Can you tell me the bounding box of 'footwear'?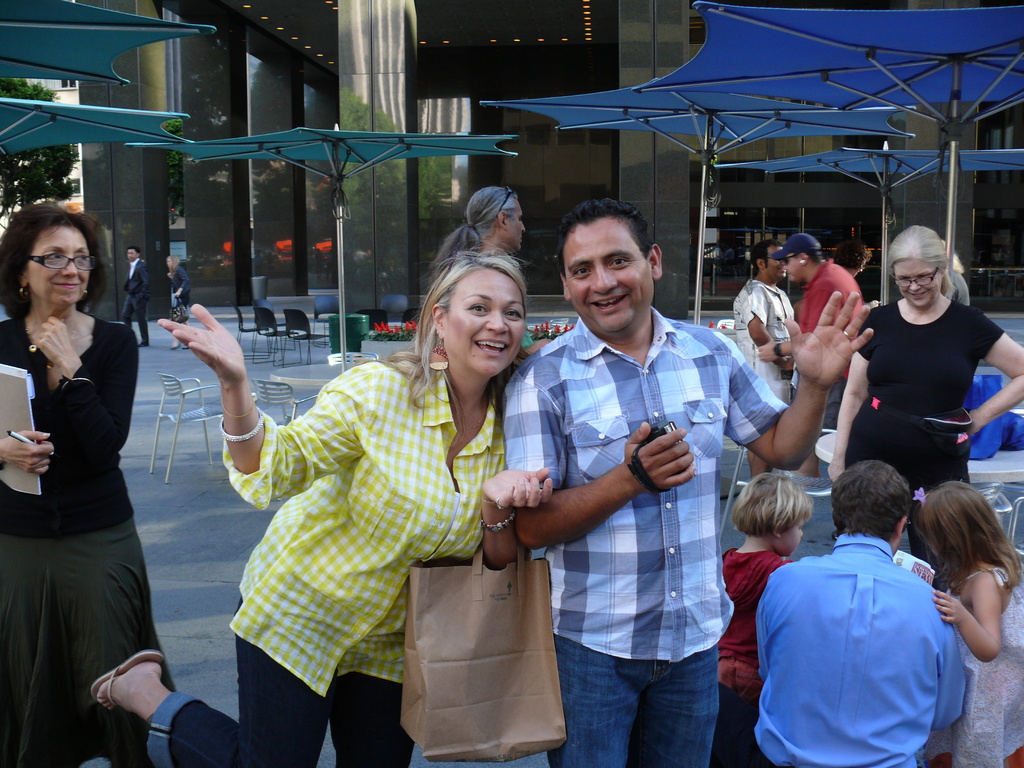
rect(168, 340, 180, 349).
